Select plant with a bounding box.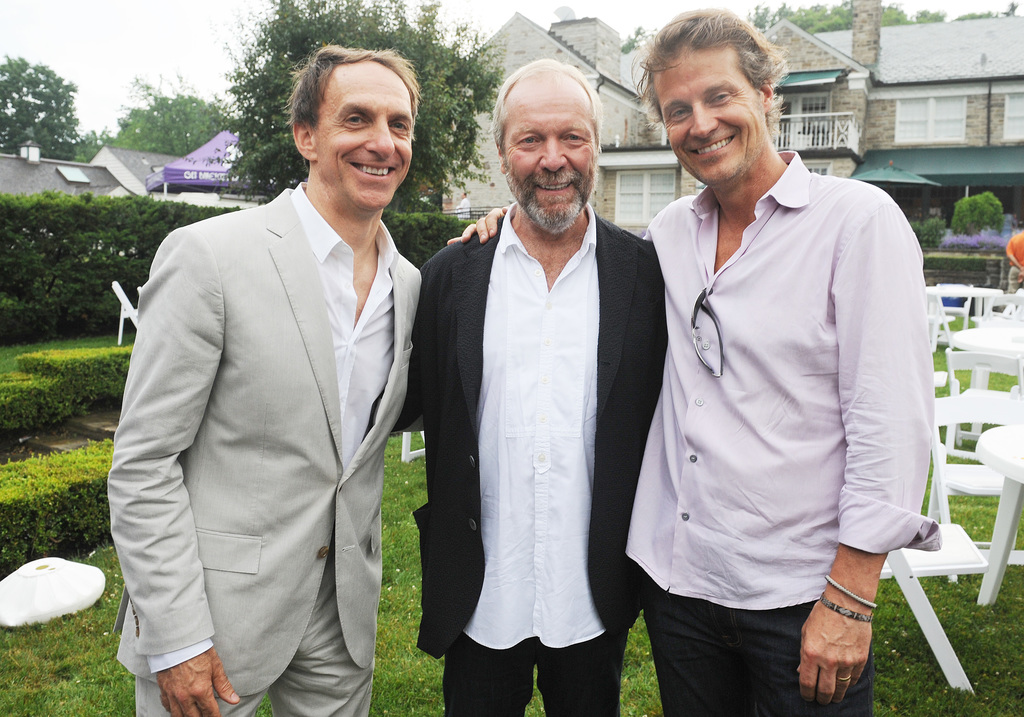
detection(923, 248, 1005, 284).
